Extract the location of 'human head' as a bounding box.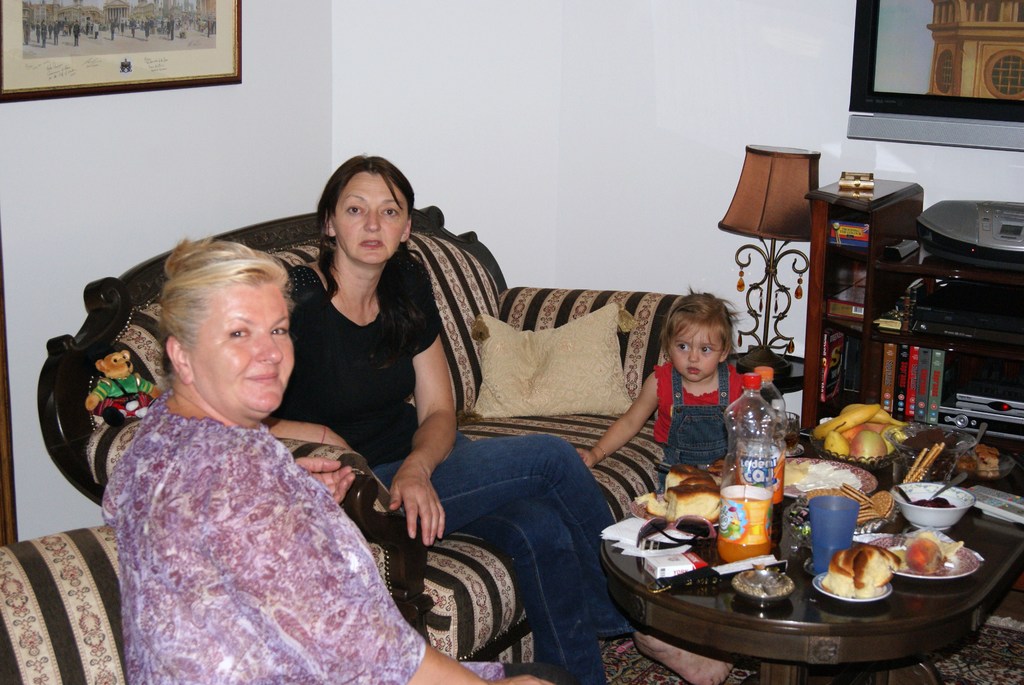
bbox=(661, 290, 736, 381).
